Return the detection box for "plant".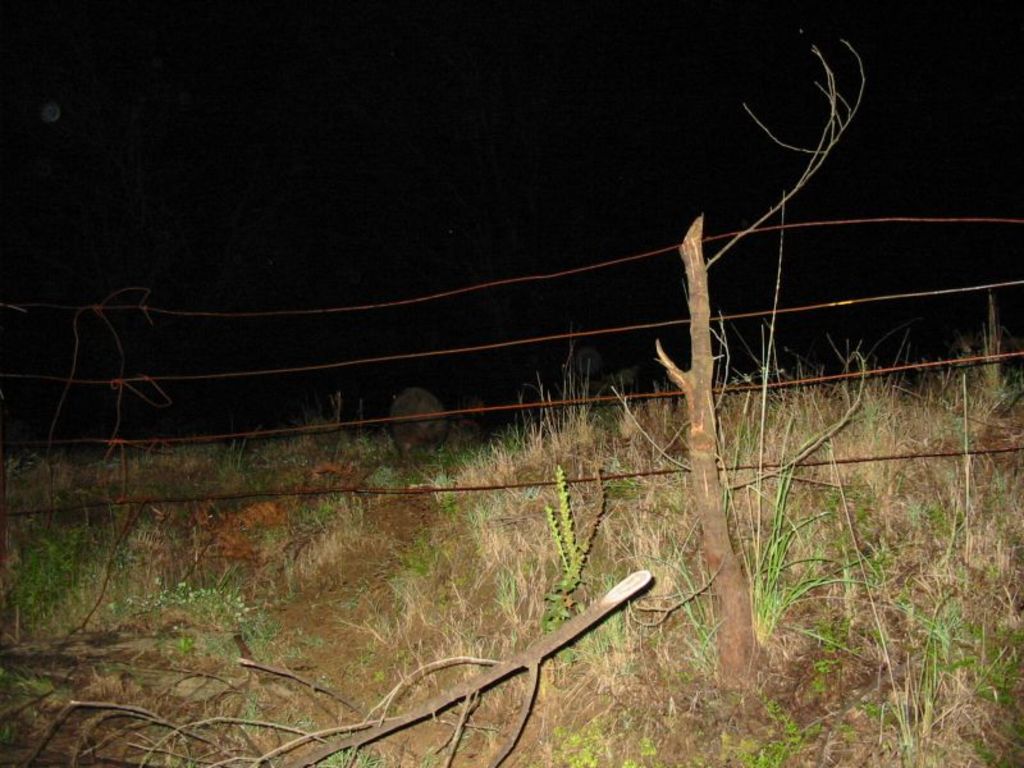
l=626, t=452, r=893, b=652.
